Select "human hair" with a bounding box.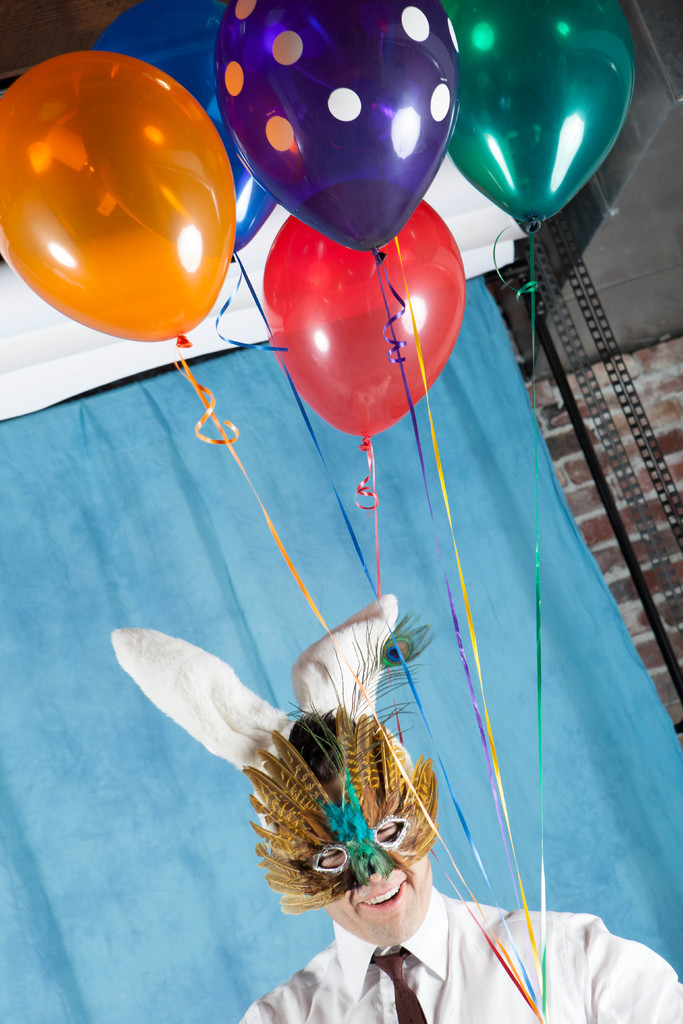
(left=288, top=707, right=355, bottom=789).
